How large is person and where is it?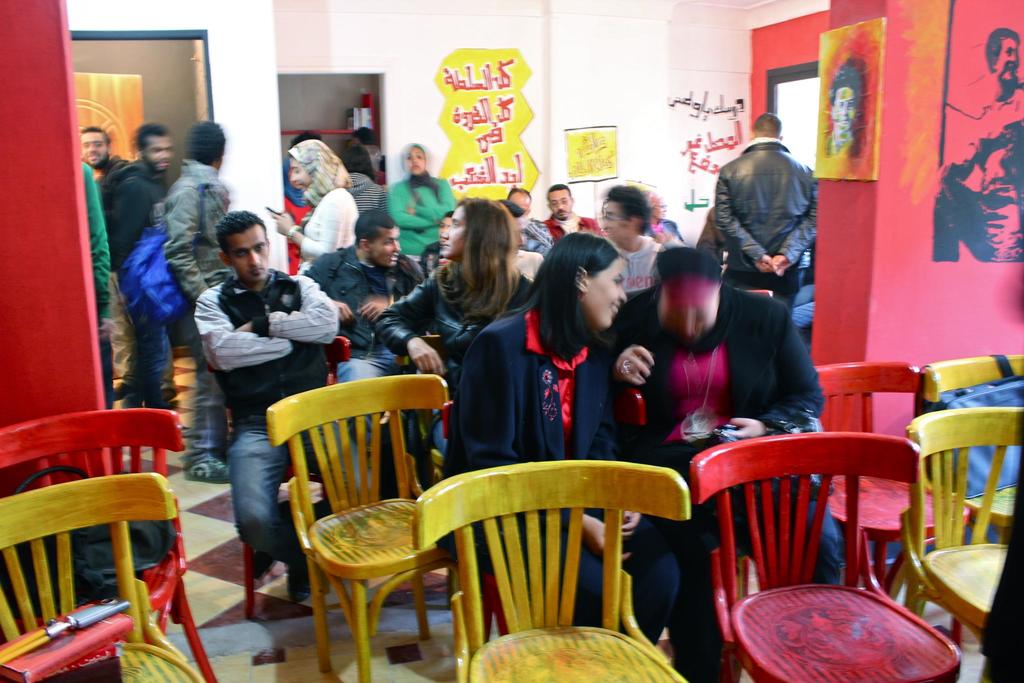
Bounding box: pyautogui.locateOnScreen(601, 250, 829, 682).
